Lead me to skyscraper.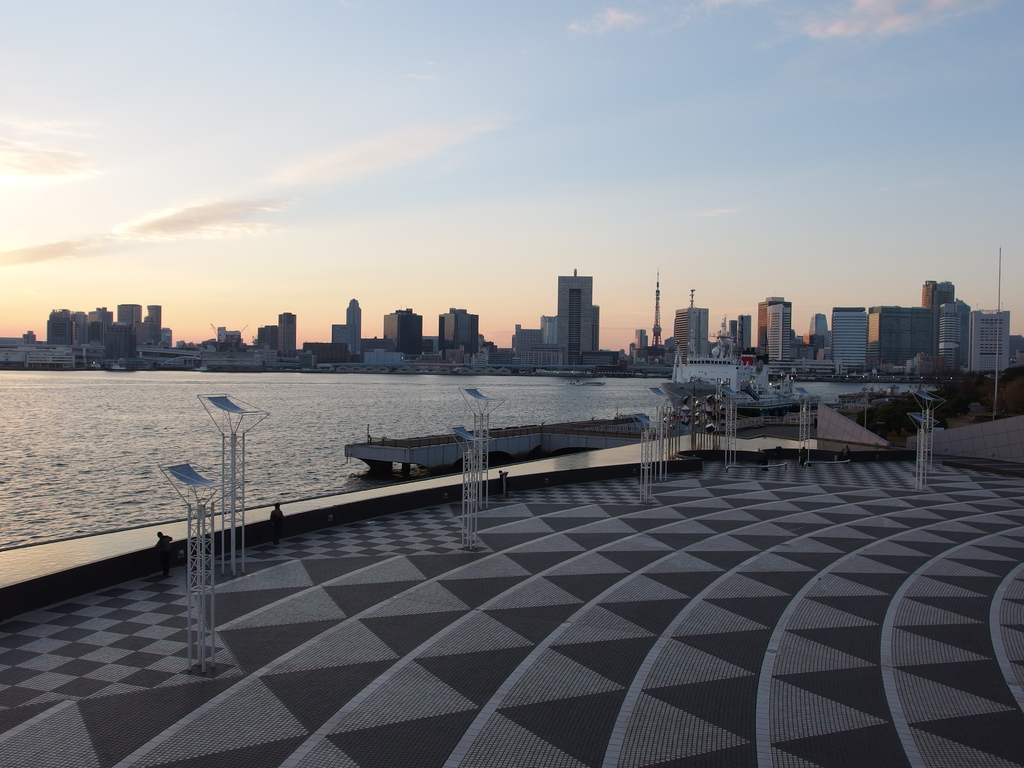
Lead to Rect(248, 323, 283, 352).
